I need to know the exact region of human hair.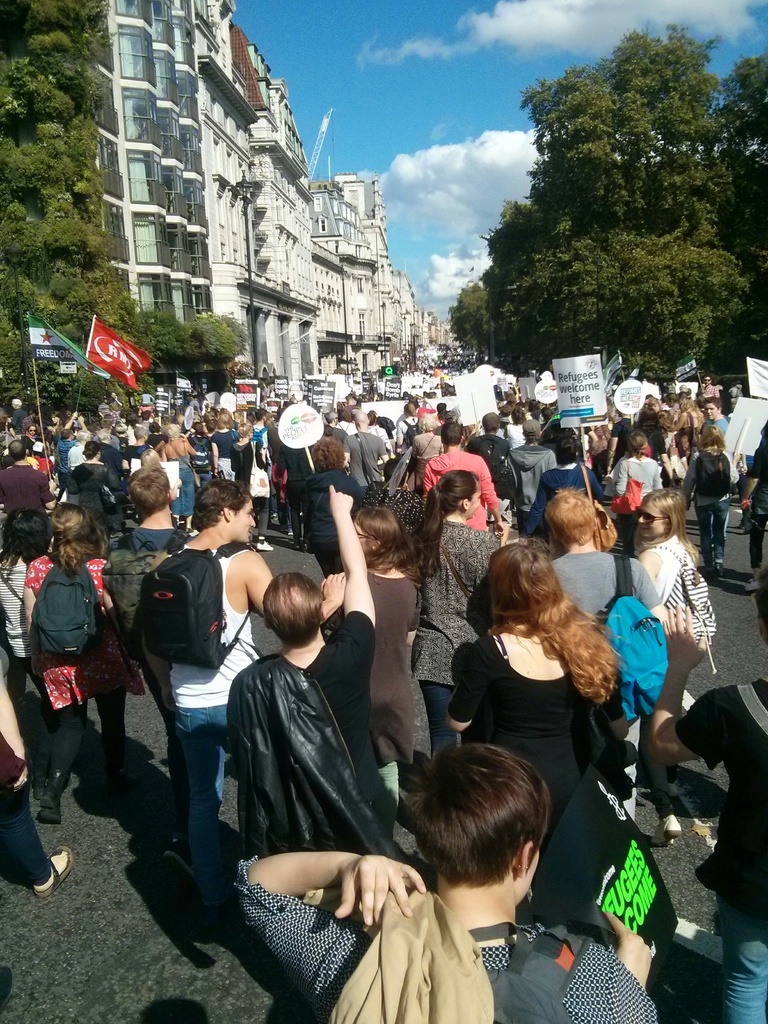
Region: [353,508,424,581].
